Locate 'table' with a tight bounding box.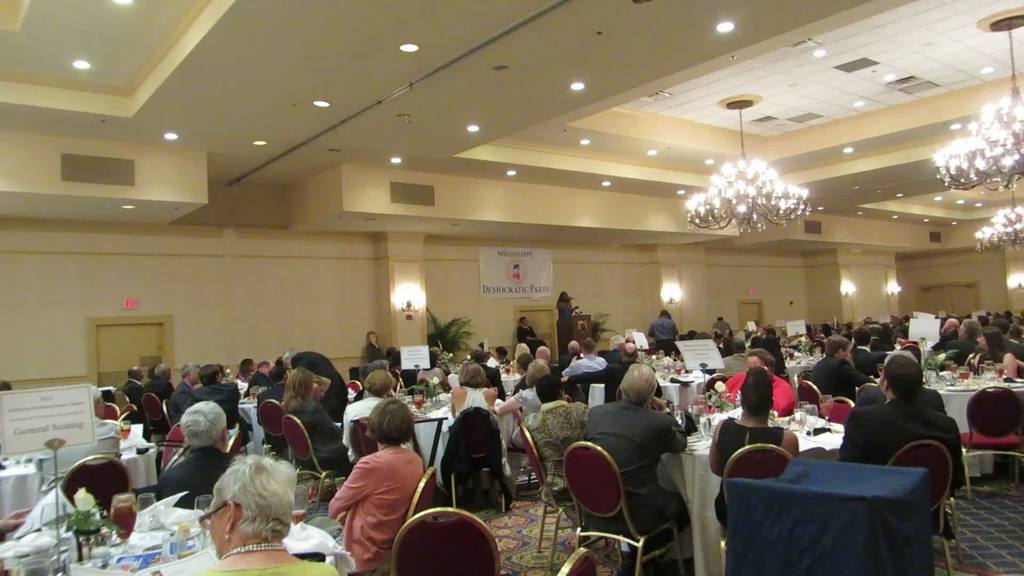
[left=661, top=413, right=845, bottom=575].
